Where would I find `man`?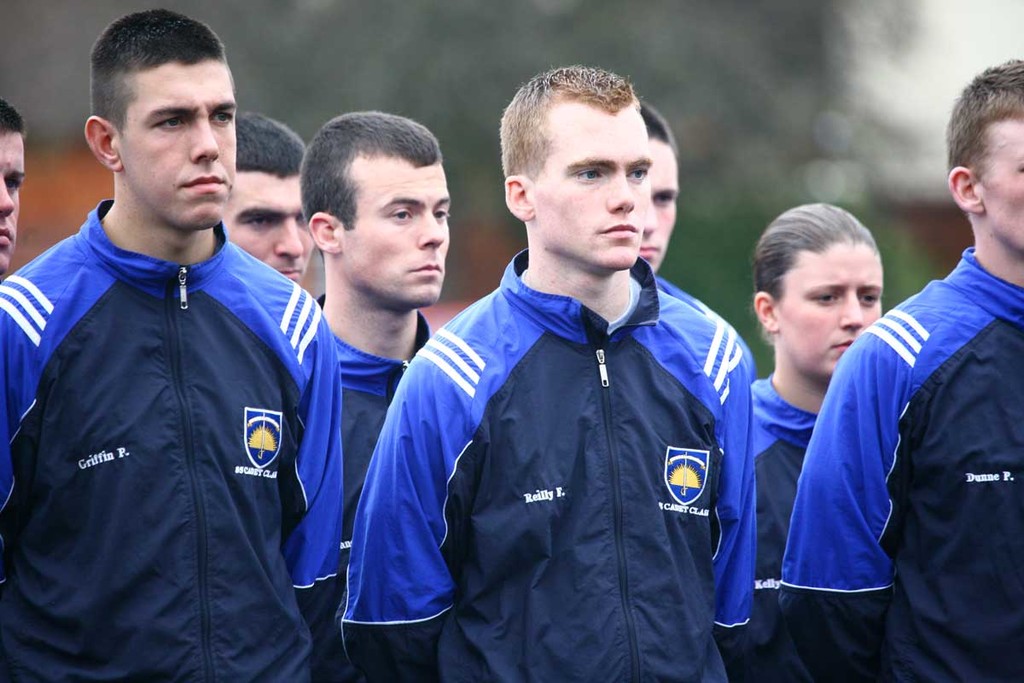
At (298,108,469,604).
